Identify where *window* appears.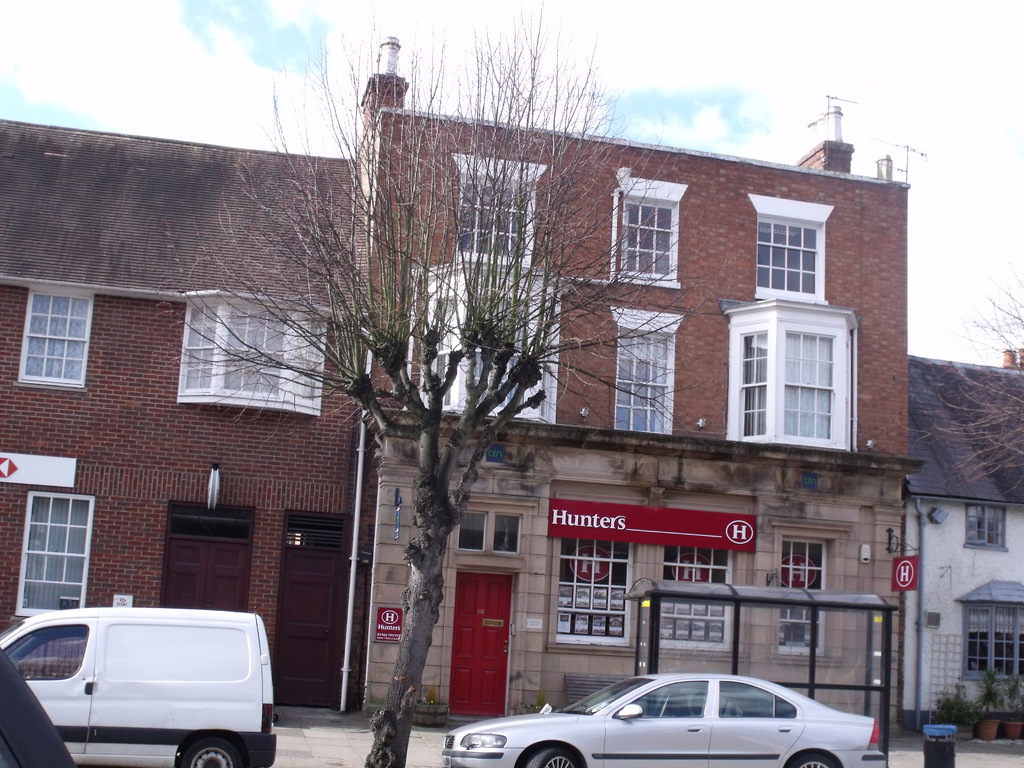
Appears at 609/303/686/431.
